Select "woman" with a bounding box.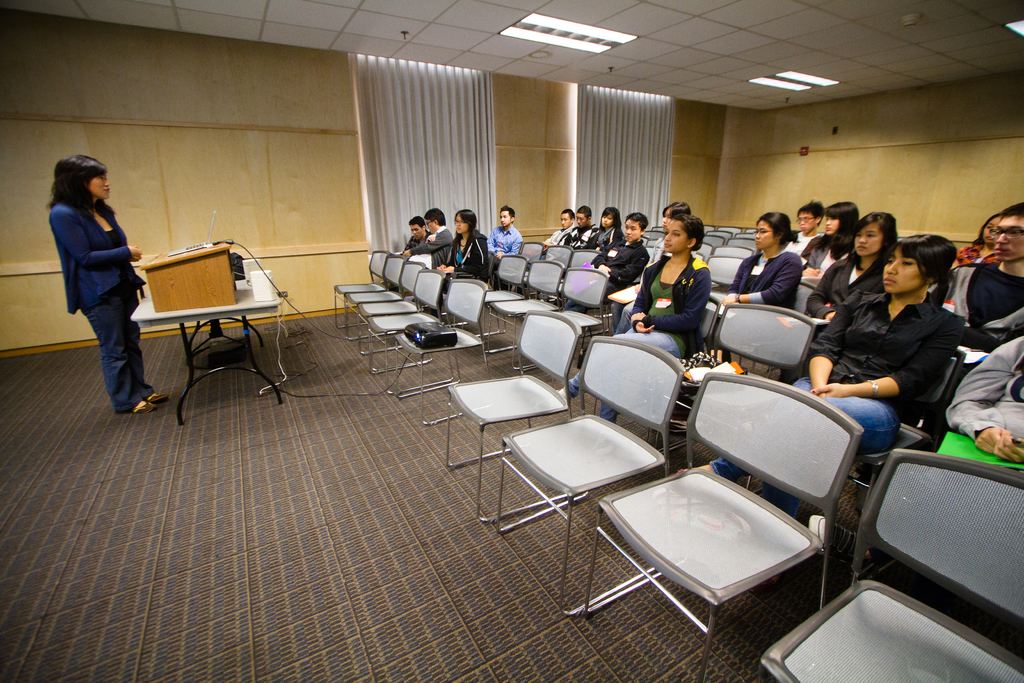
left=435, top=208, right=492, bottom=318.
